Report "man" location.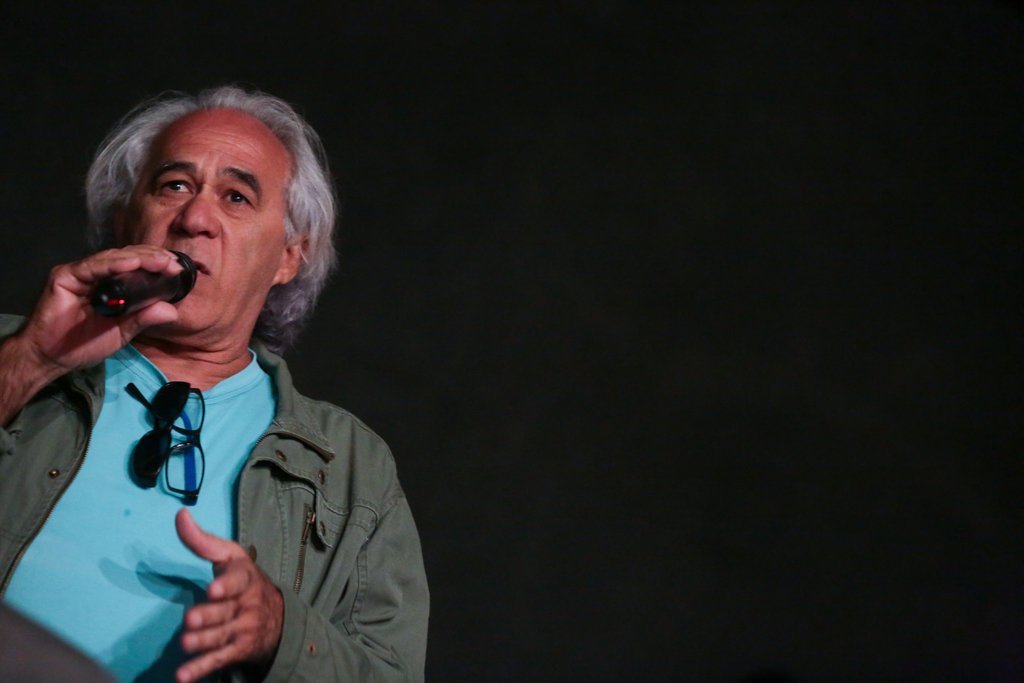
Report: 12:106:420:682.
